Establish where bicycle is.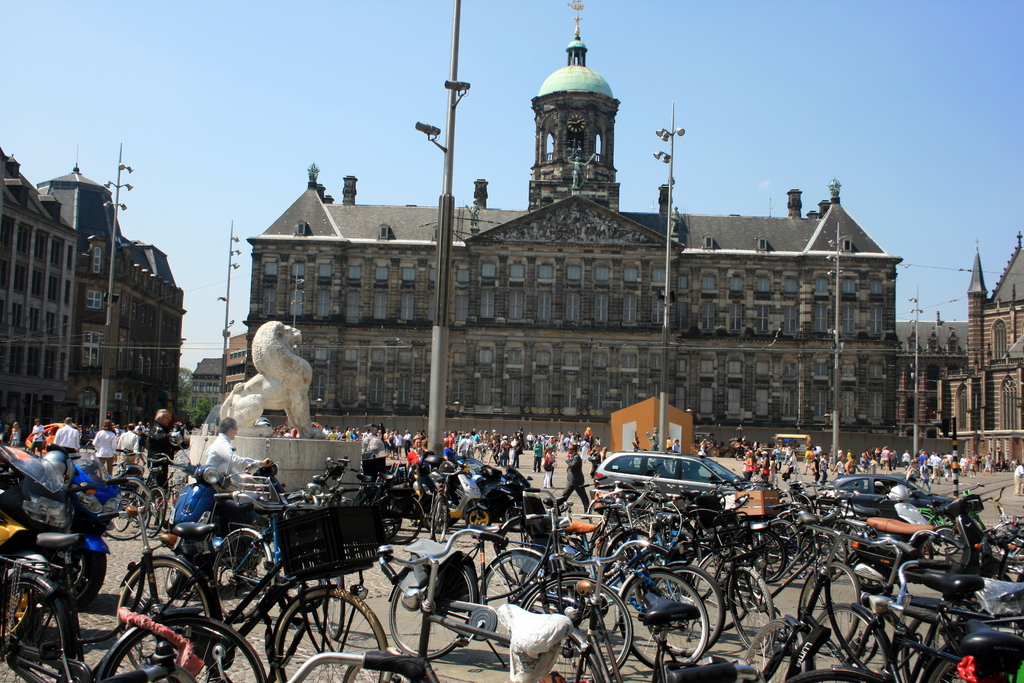
Established at region(670, 529, 875, 627).
